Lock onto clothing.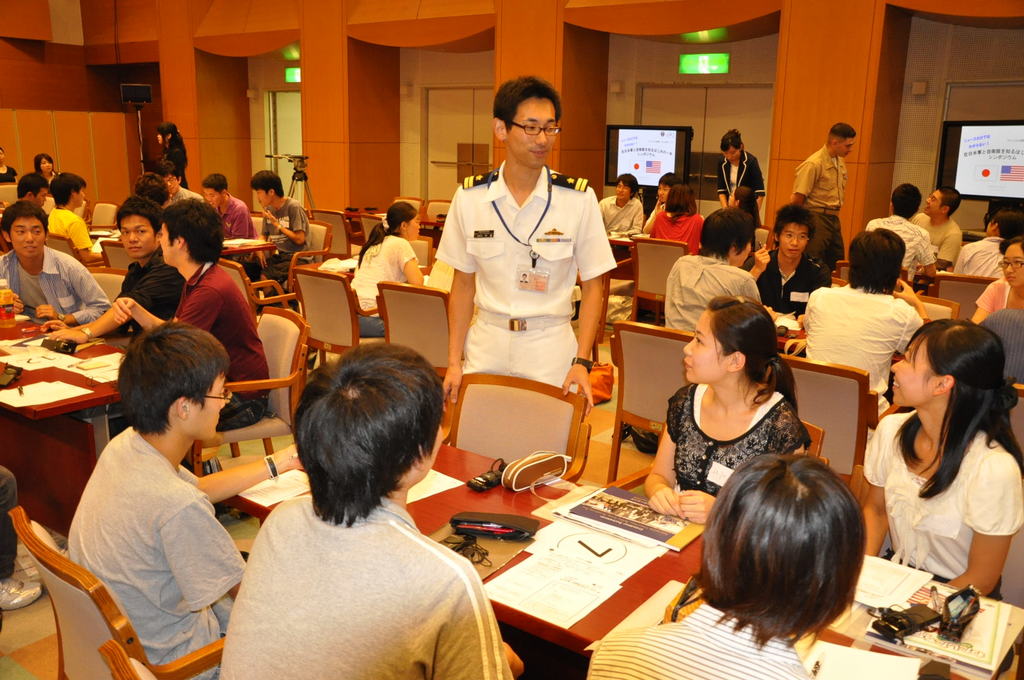
Locked: select_region(216, 194, 268, 287).
